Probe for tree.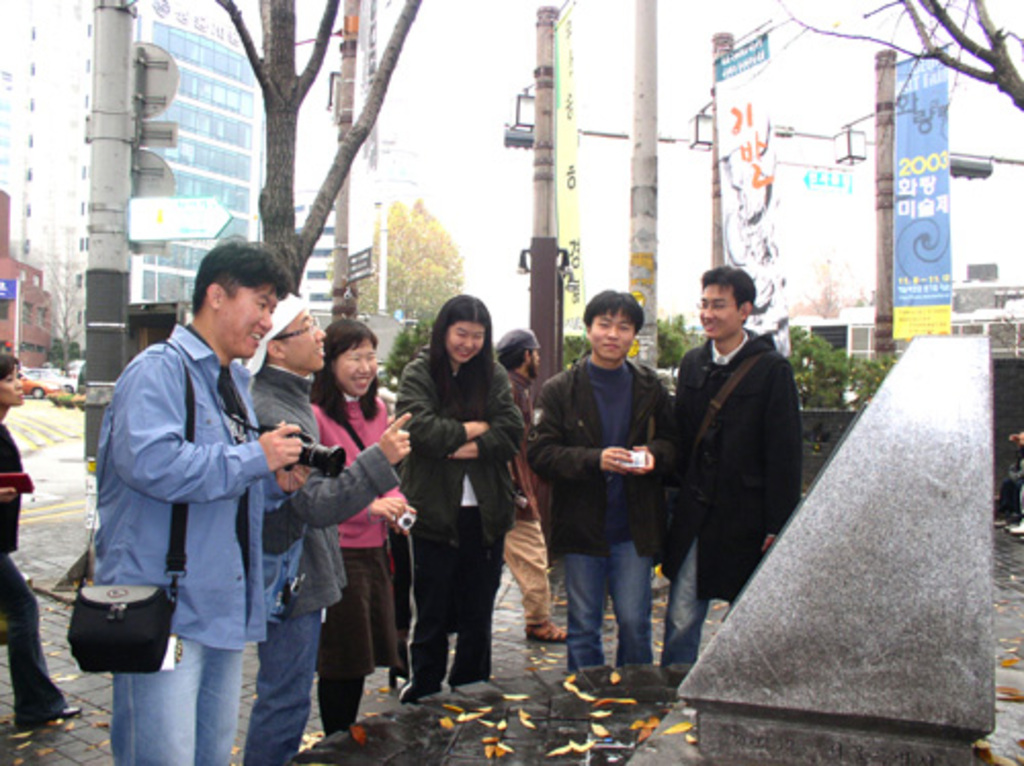
Probe result: crop(348, 174, 459, 328).
